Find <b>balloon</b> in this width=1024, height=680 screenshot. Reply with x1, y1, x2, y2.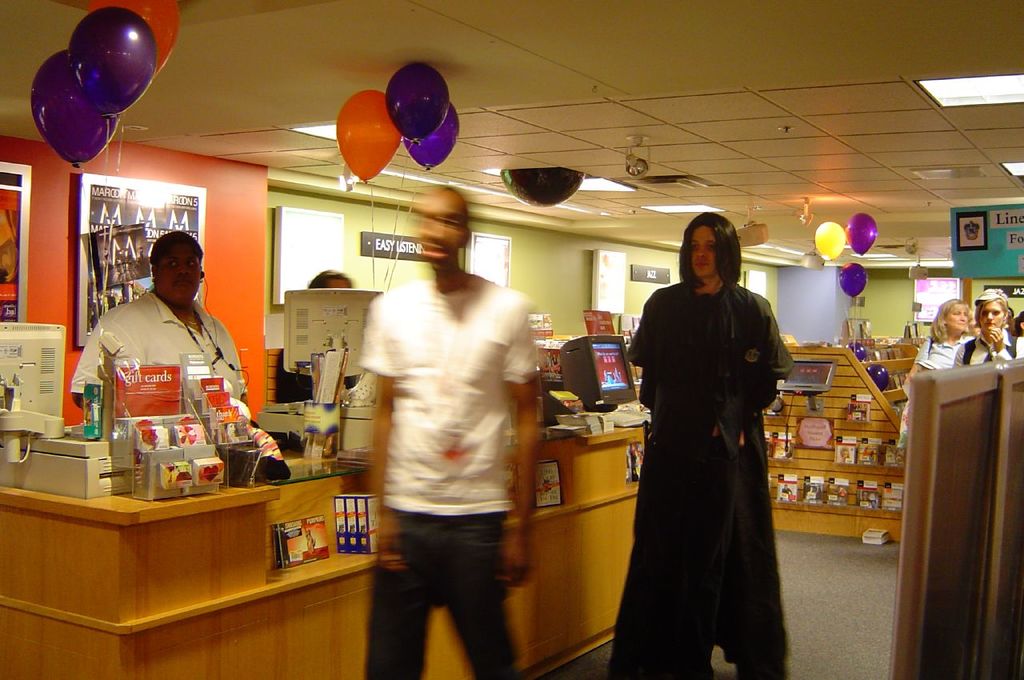
97, 0, 184, 70.
